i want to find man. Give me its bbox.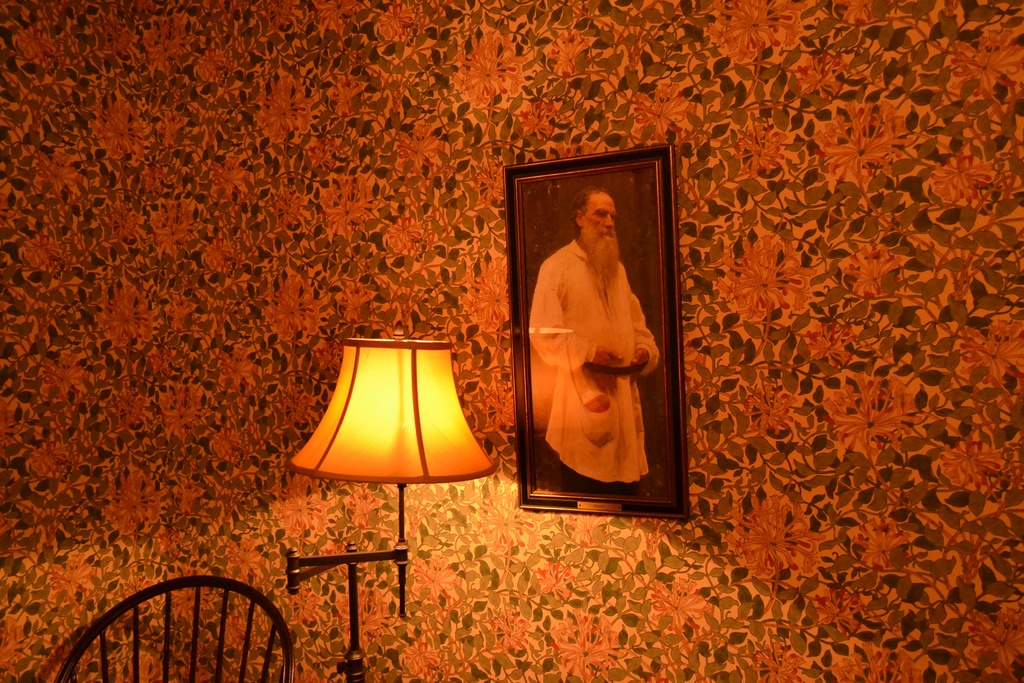
[519,184,663,488].
